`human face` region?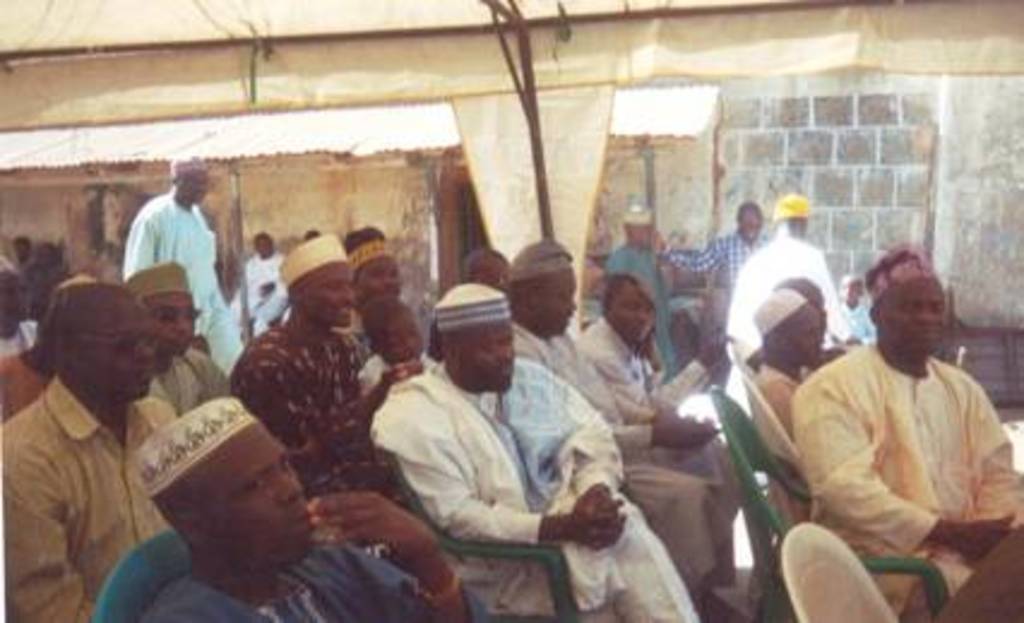
x1=187 y1=419 x2=320 y2=572
